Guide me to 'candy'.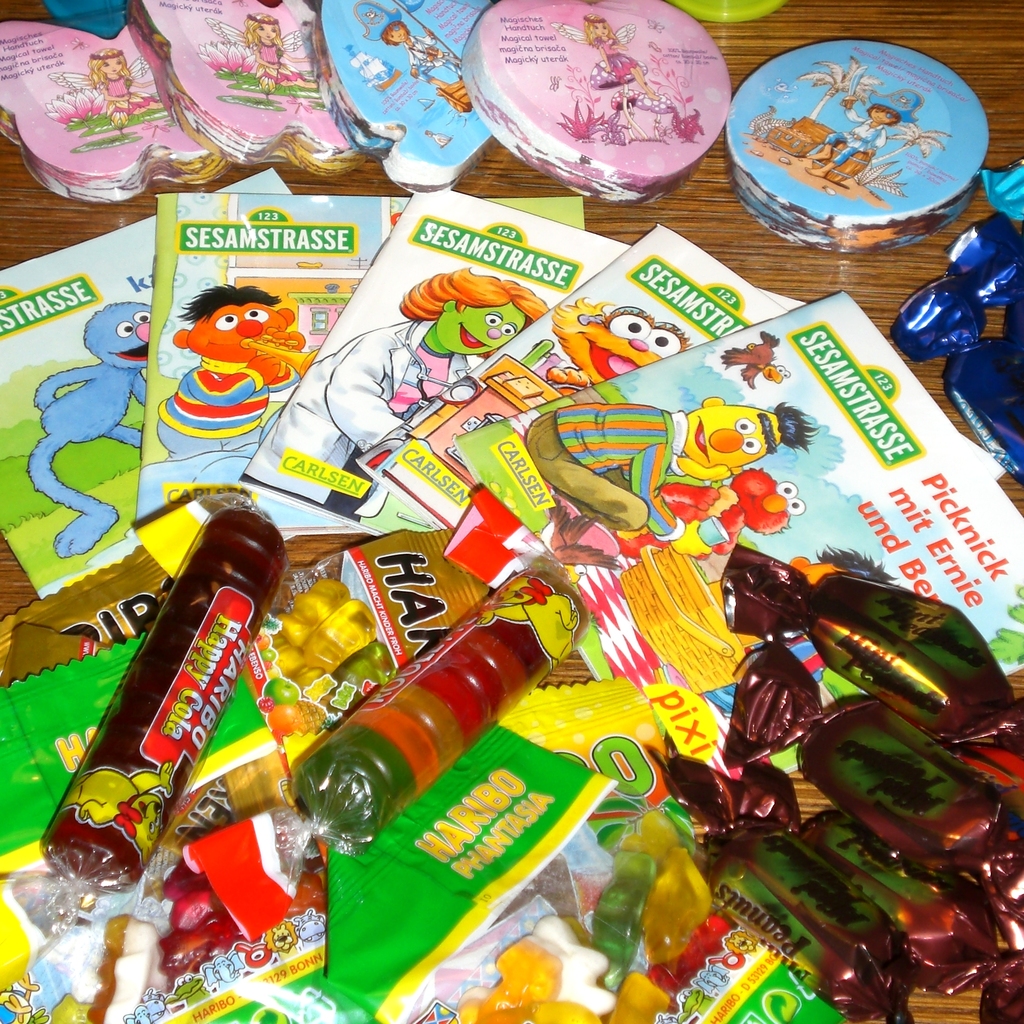
Guidance: select_region(296, 561, 589, 843).
